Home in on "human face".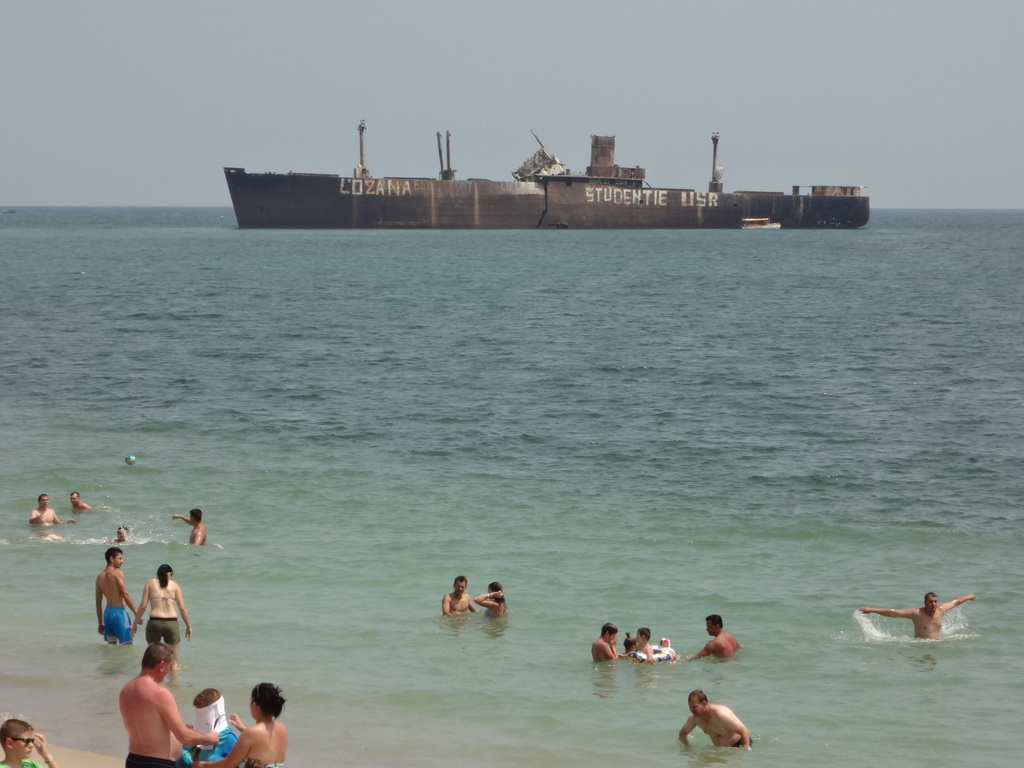
Homed in at 927 595 938 612.
